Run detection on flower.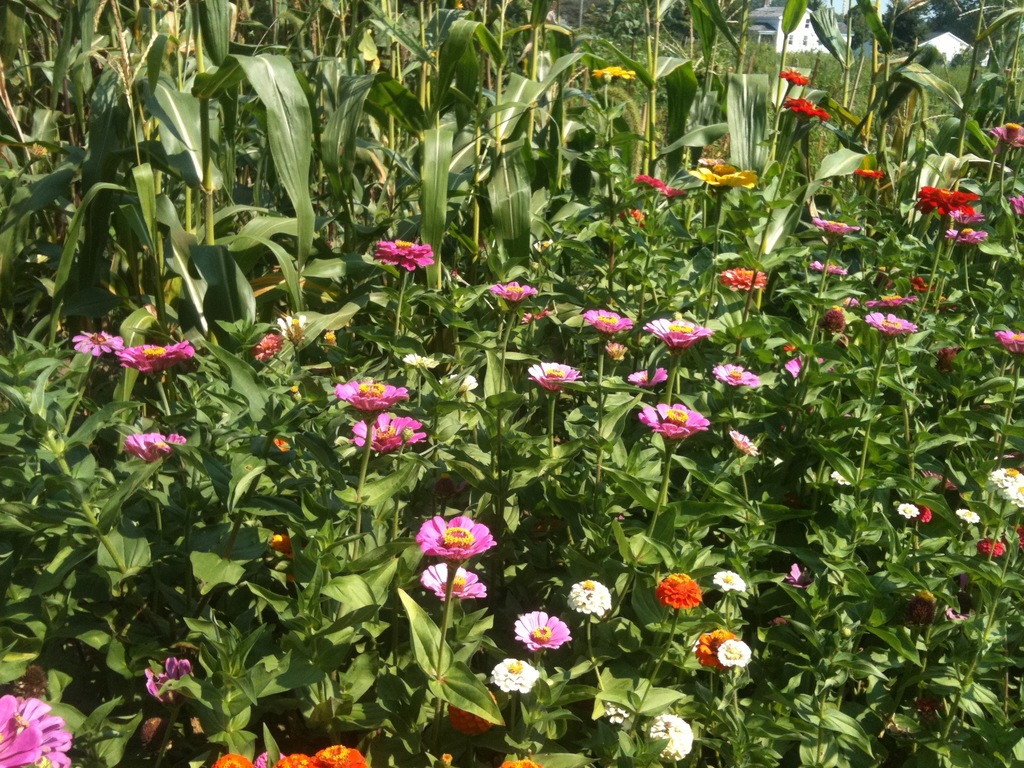
Result: 814,217,857,228.
